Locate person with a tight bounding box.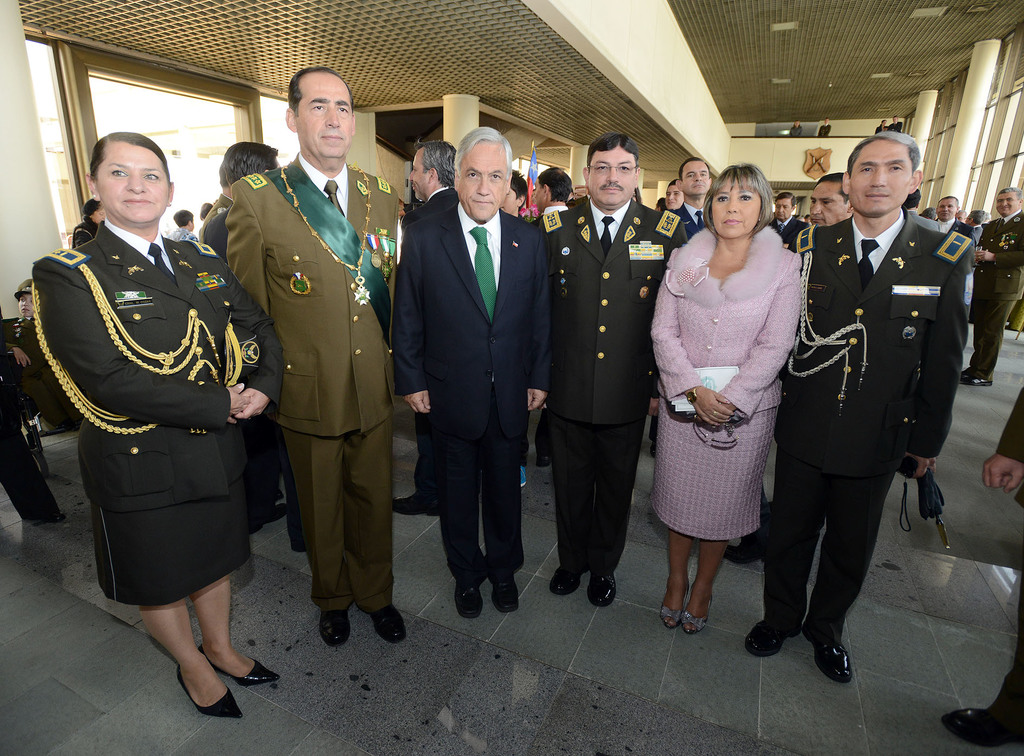
649/168/803/632.
